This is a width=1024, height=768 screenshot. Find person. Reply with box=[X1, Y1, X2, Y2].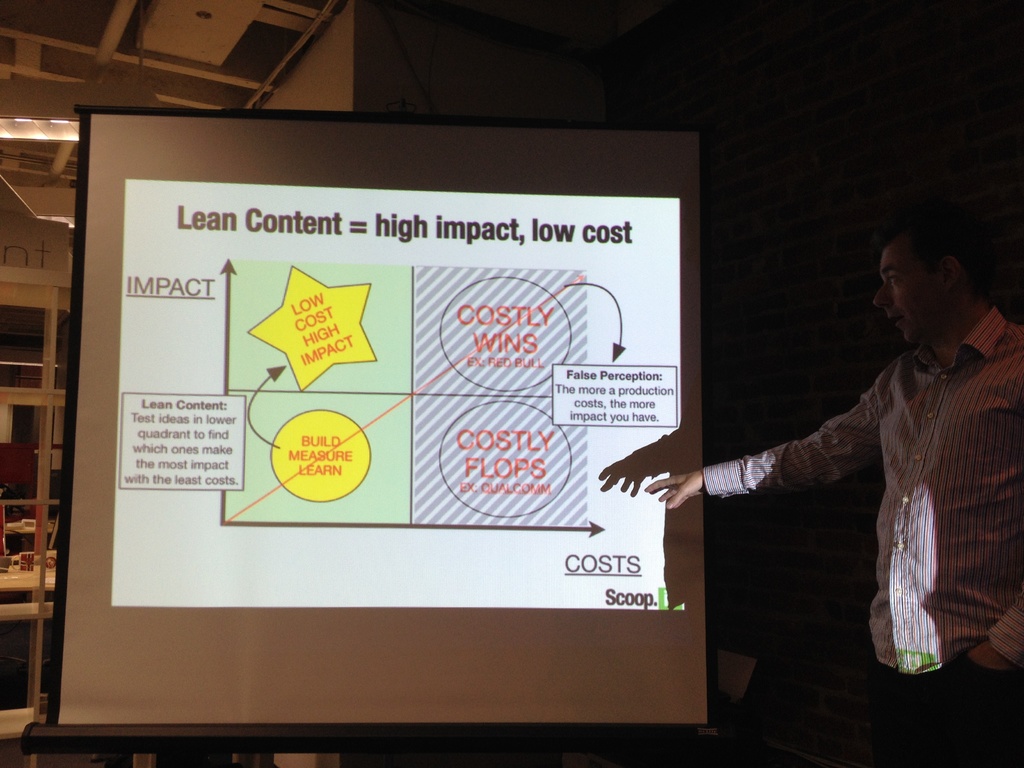
box=[701, 202, 1005, 728].
